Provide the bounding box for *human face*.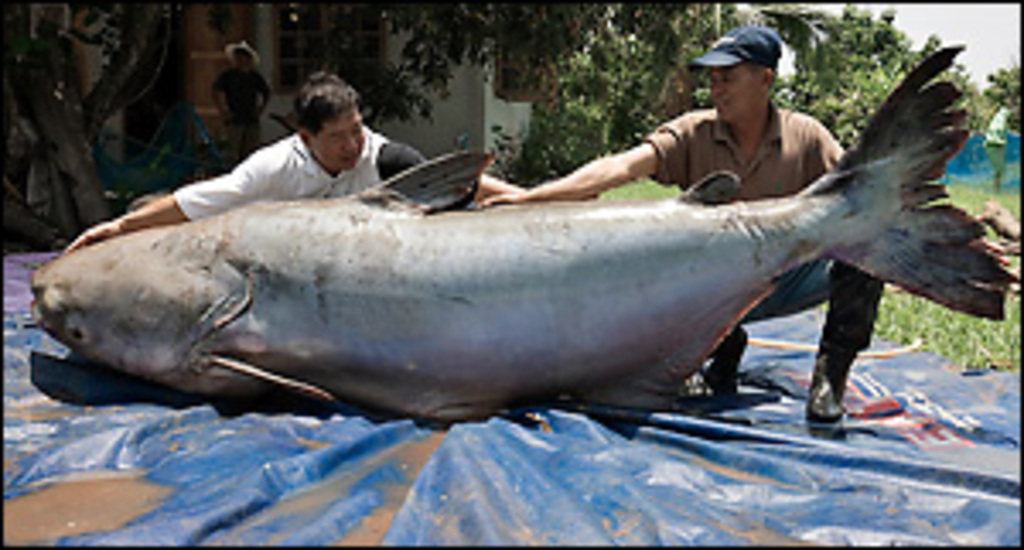
select_region(707, 68, 758, 120).
